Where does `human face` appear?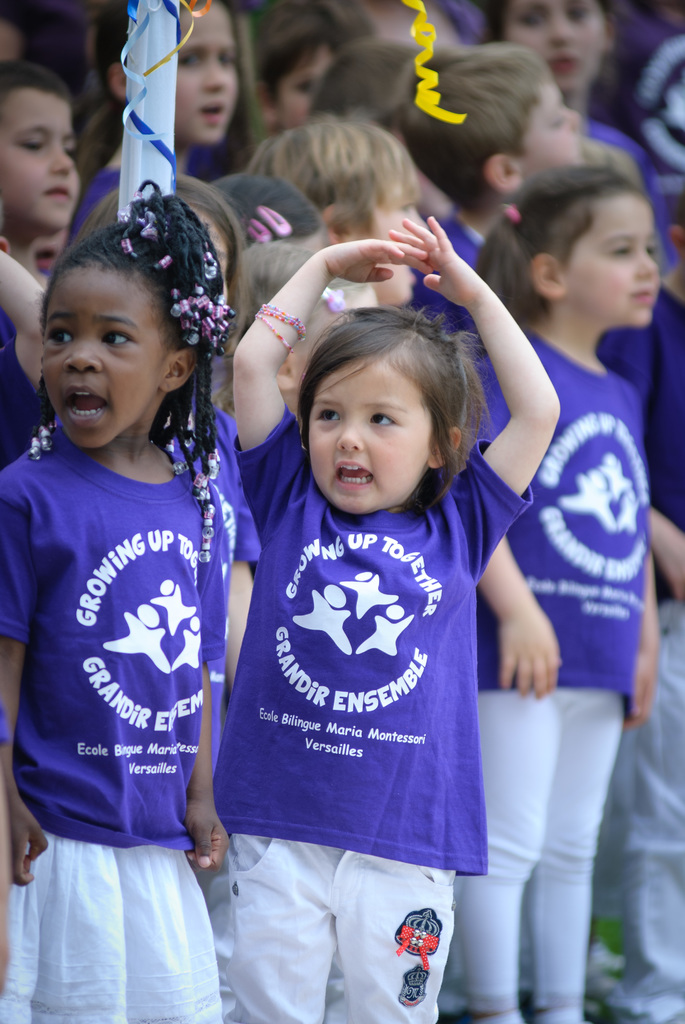
Appears at locate(0, 100, 83, 239).
